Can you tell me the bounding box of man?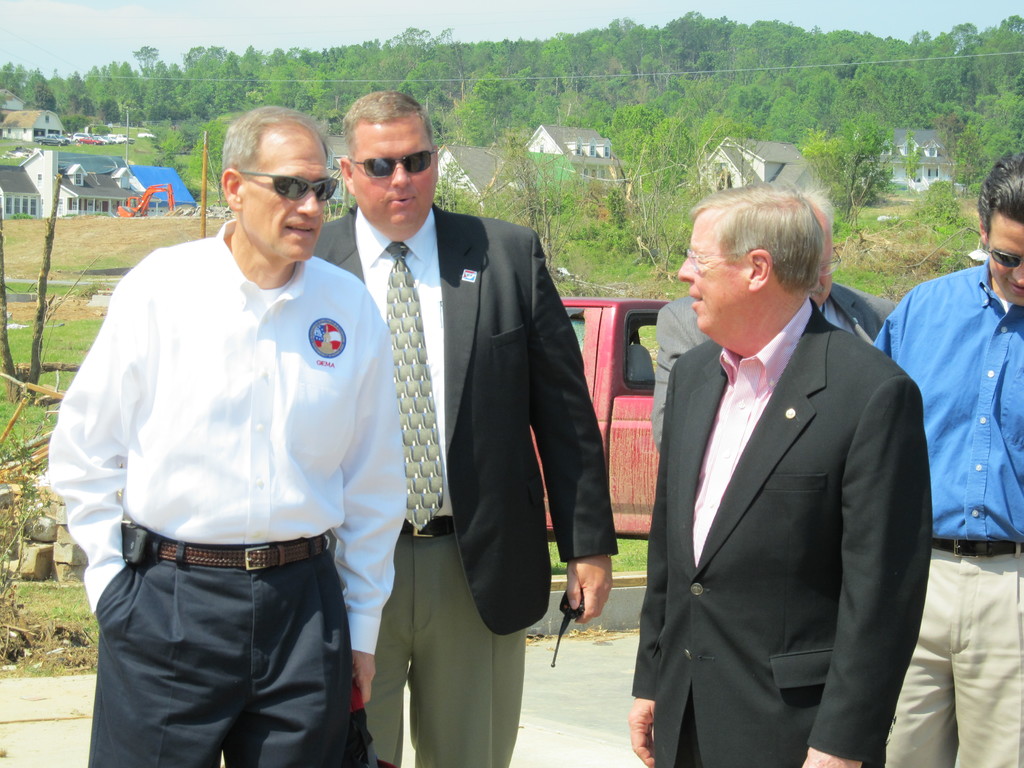
pyautogui.locateOnScreen(303, 87, 613, 767).
